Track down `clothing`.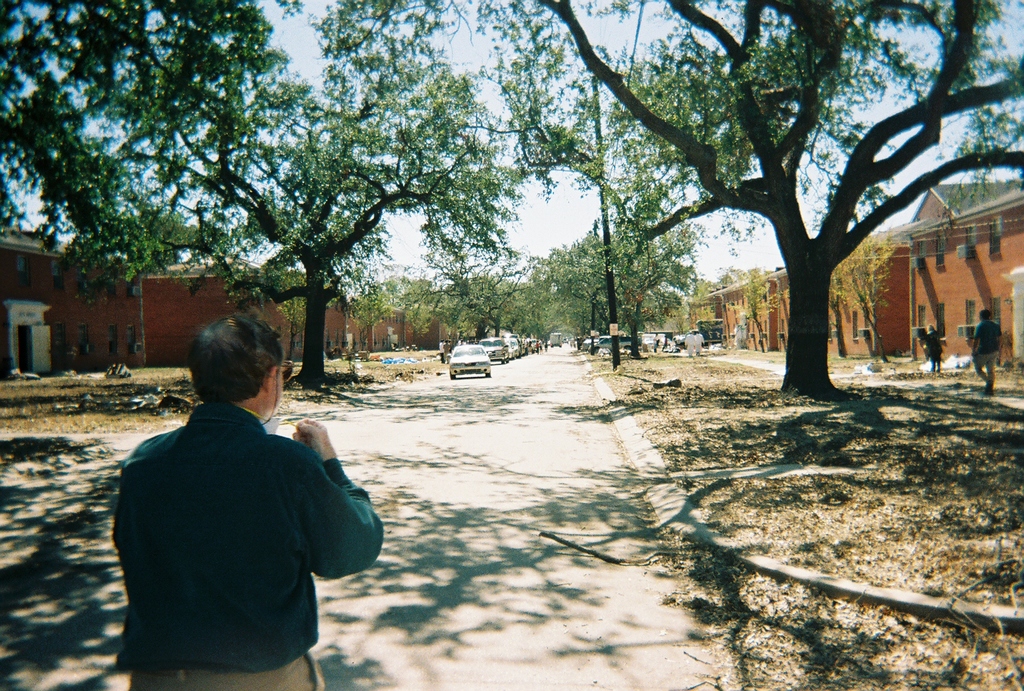
Tracked to crop(111, 368, 362, 686).
